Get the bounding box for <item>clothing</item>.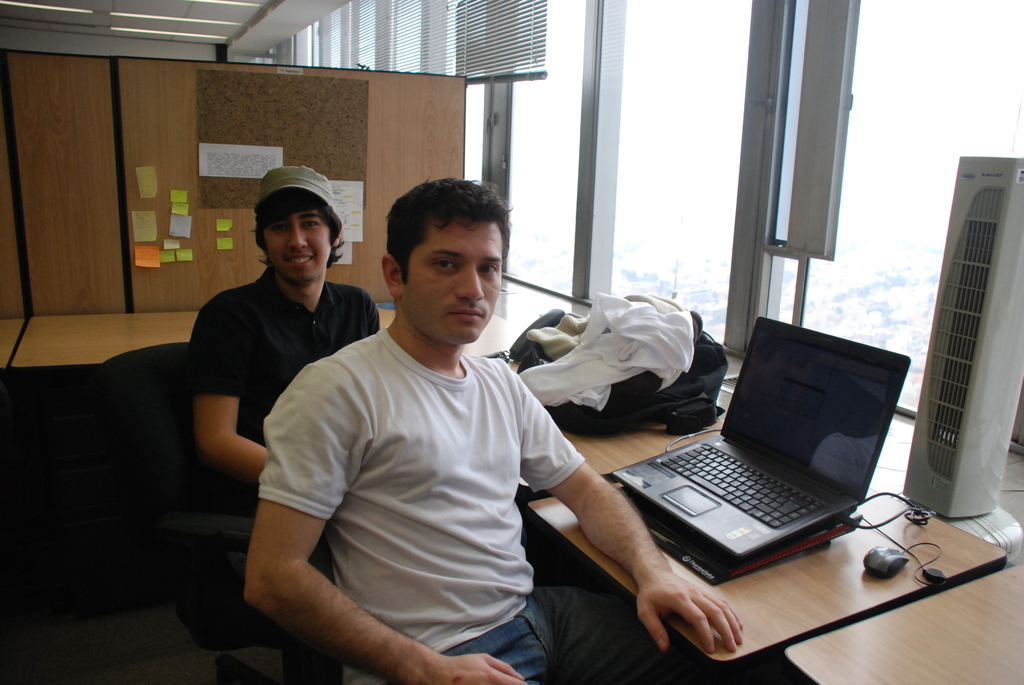
(x1=249, y1=261, x2=575, y2=677).
